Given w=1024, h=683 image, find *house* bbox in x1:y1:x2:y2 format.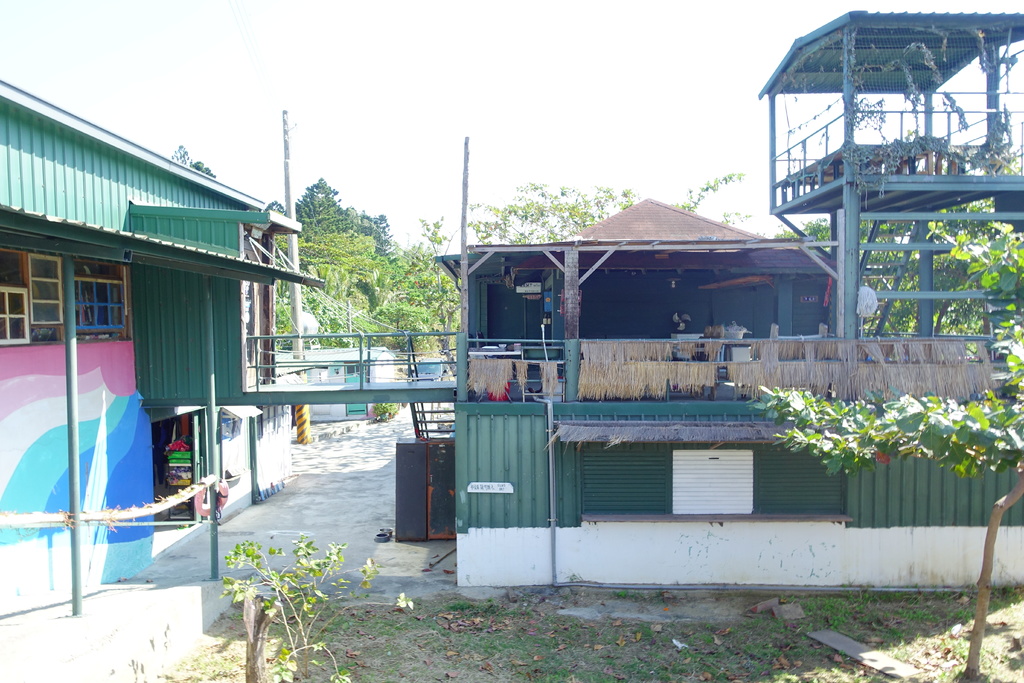
0:76:301:600.
